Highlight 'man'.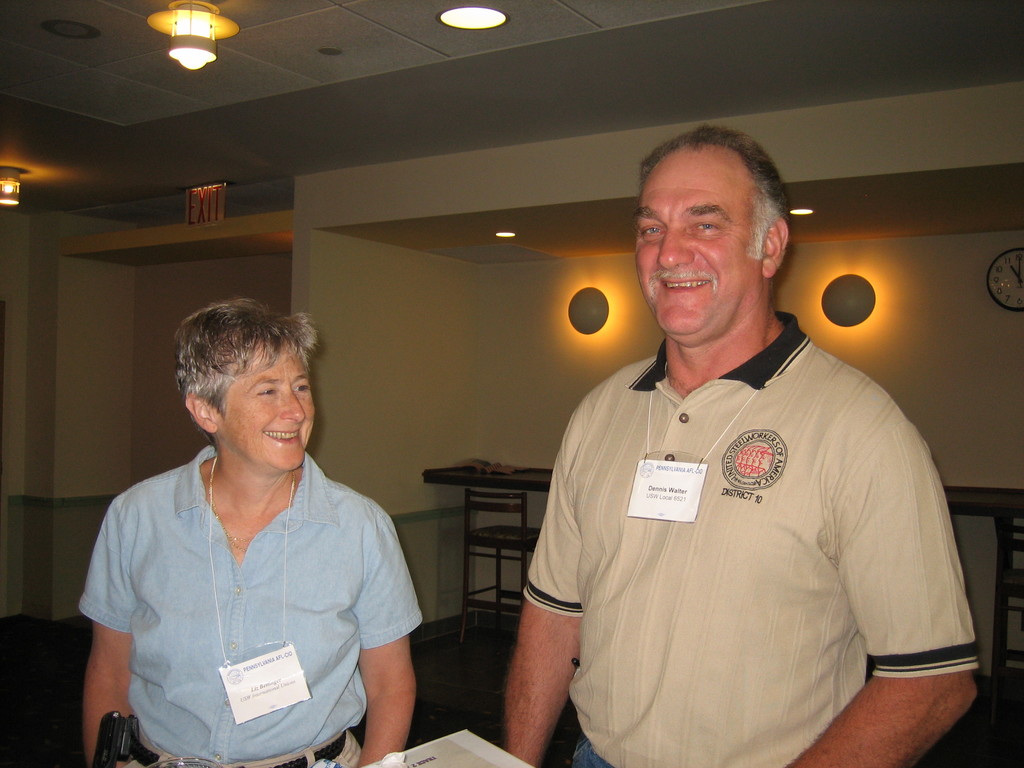
Highlighted region: 497/129/980/767.
